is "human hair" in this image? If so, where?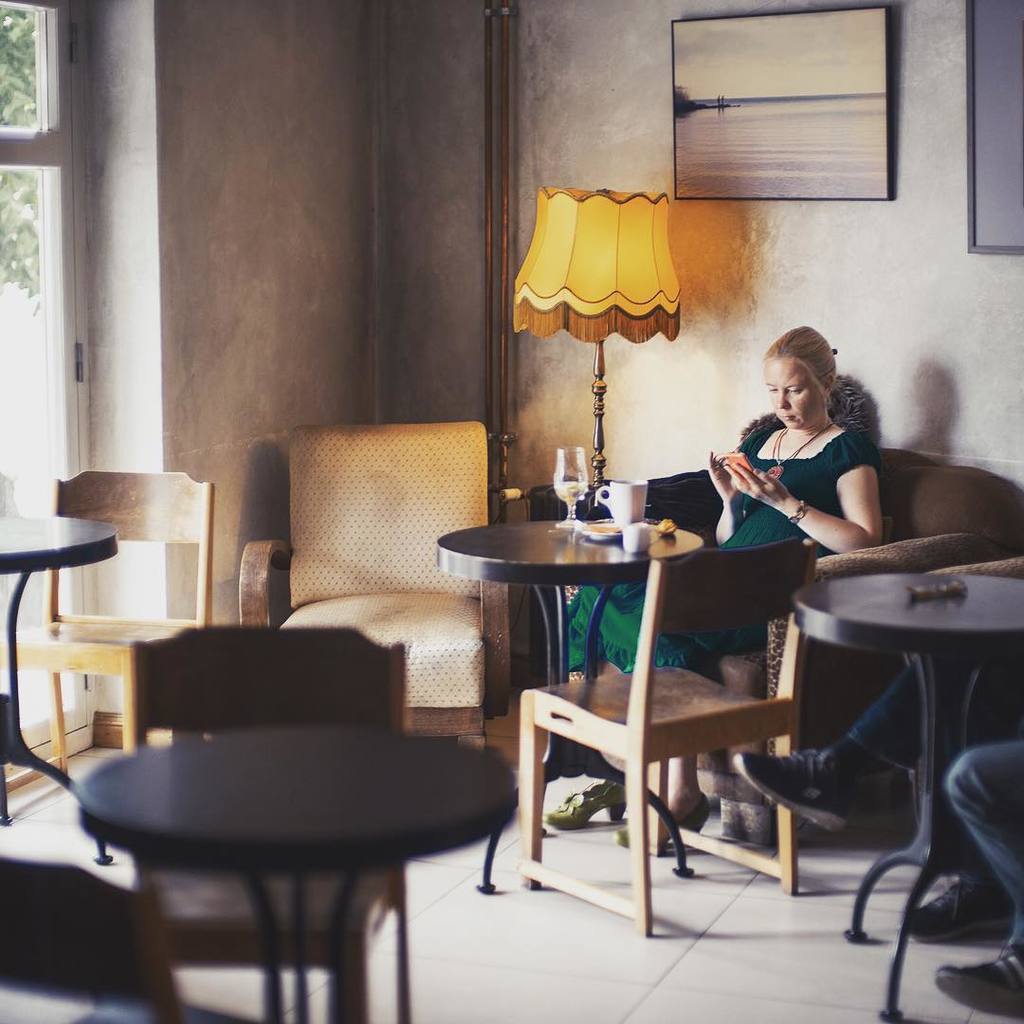
Yes, at [x1=759, y1=327, x2=862, y2=424].
